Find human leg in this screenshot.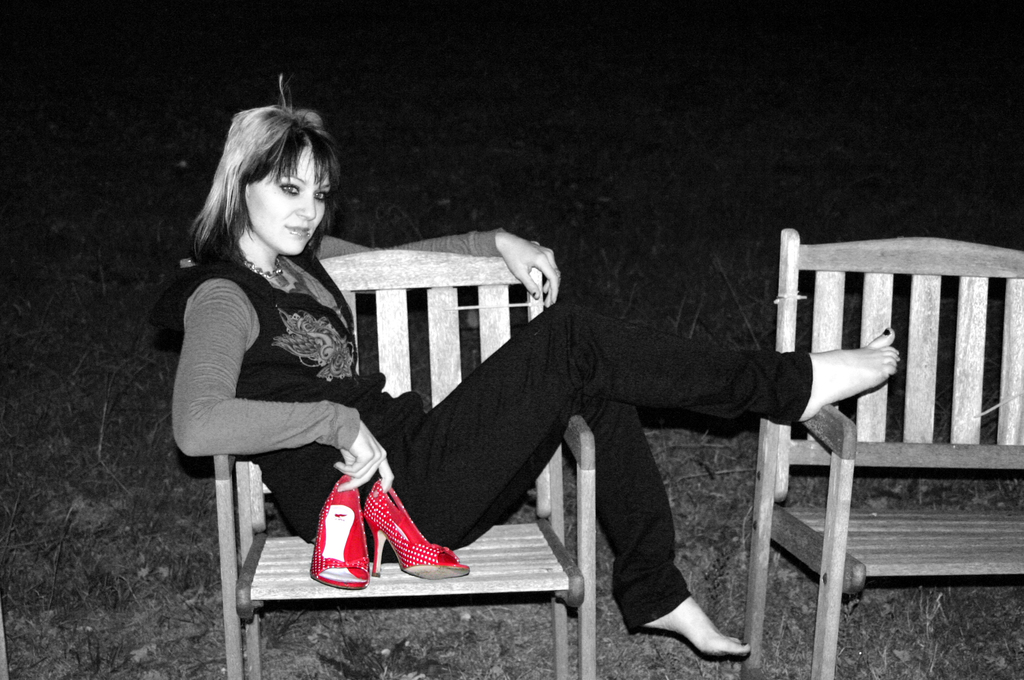
The bounding box for human leg is x1=579 y1=403 x2=756 y2=665.
